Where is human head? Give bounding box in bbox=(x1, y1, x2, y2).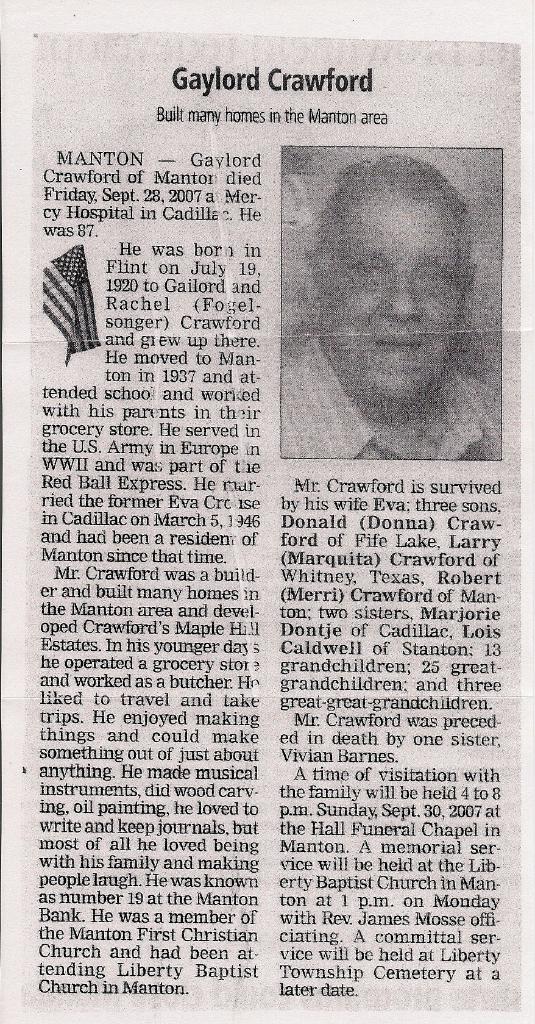
bbox=(301, 148, 490, 399).
